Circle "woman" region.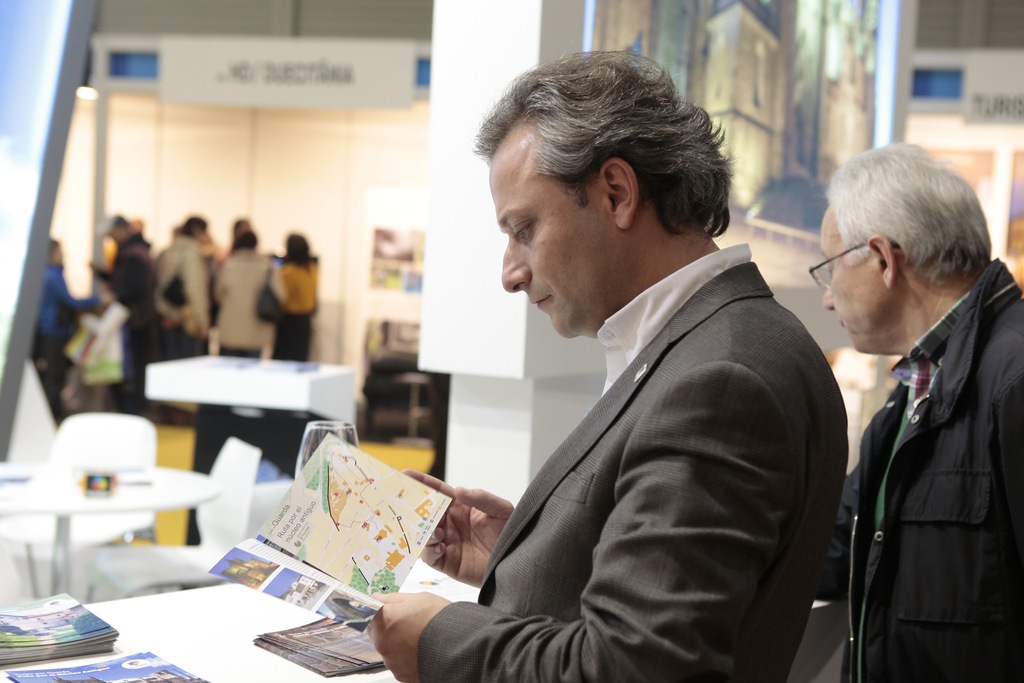
Region: x1=77 y1=276 x2=126 y2=406.
